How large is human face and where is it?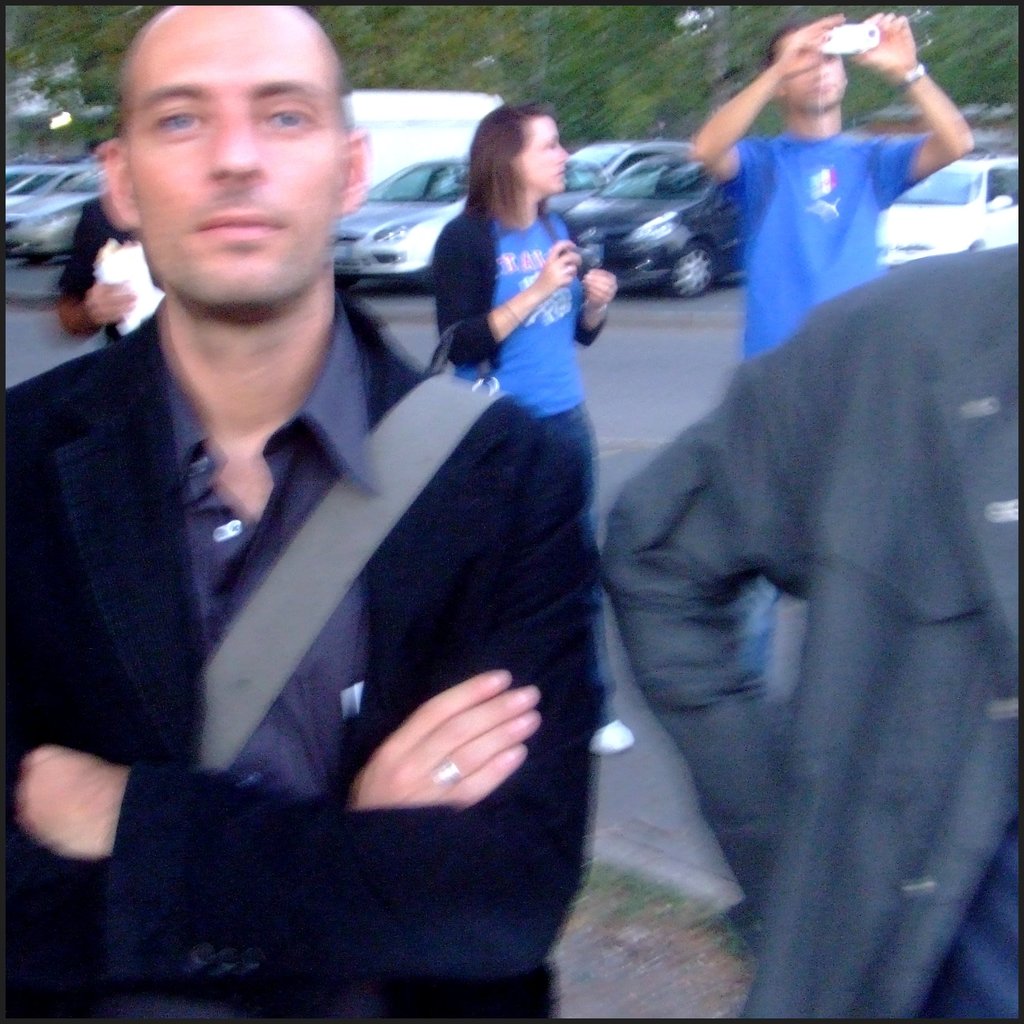
Bounding box: {"x1": 116, "y1": 4, "x2": 348, "y2": 316}.
